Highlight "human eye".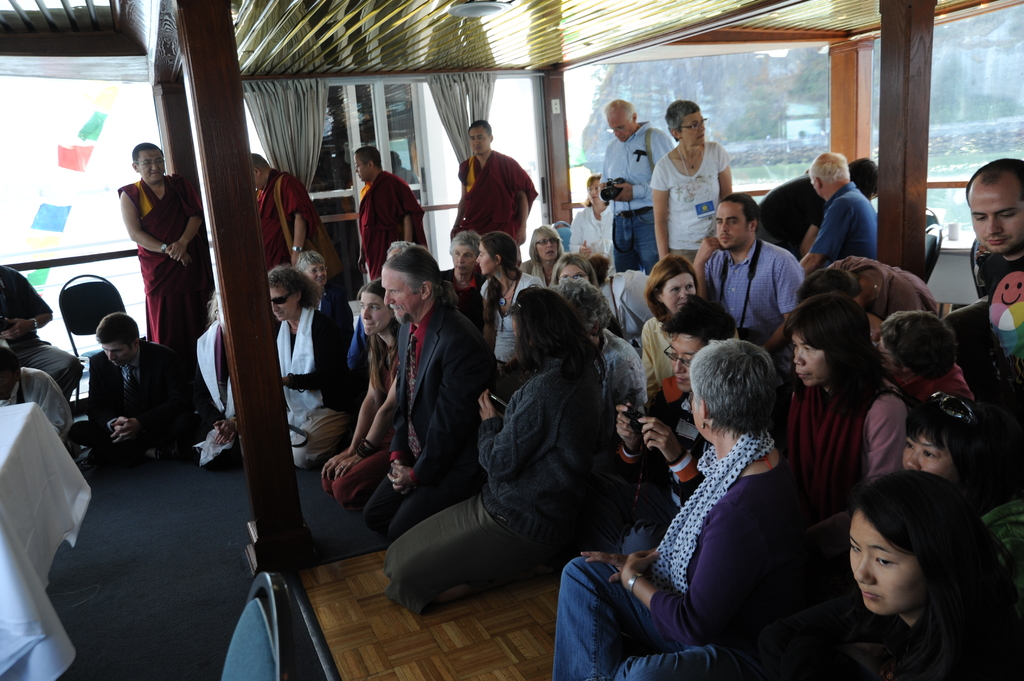
Highlighted region: [left=803, top=342, right=819, bottom=355].
